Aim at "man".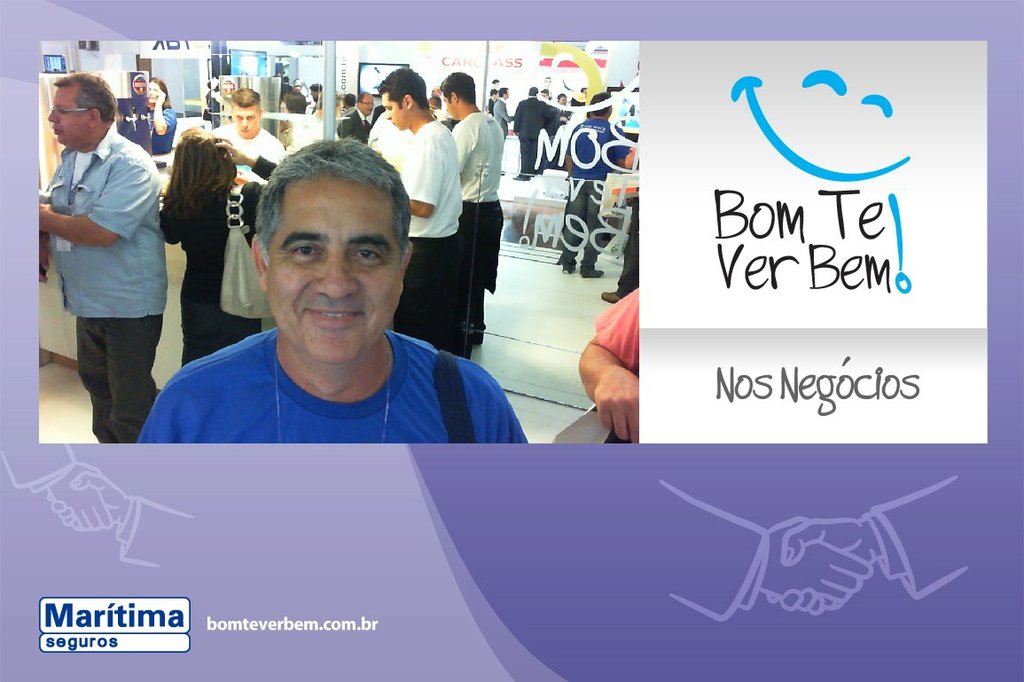
Aimed at (left=582, top=269, right=643, bottom=456).
